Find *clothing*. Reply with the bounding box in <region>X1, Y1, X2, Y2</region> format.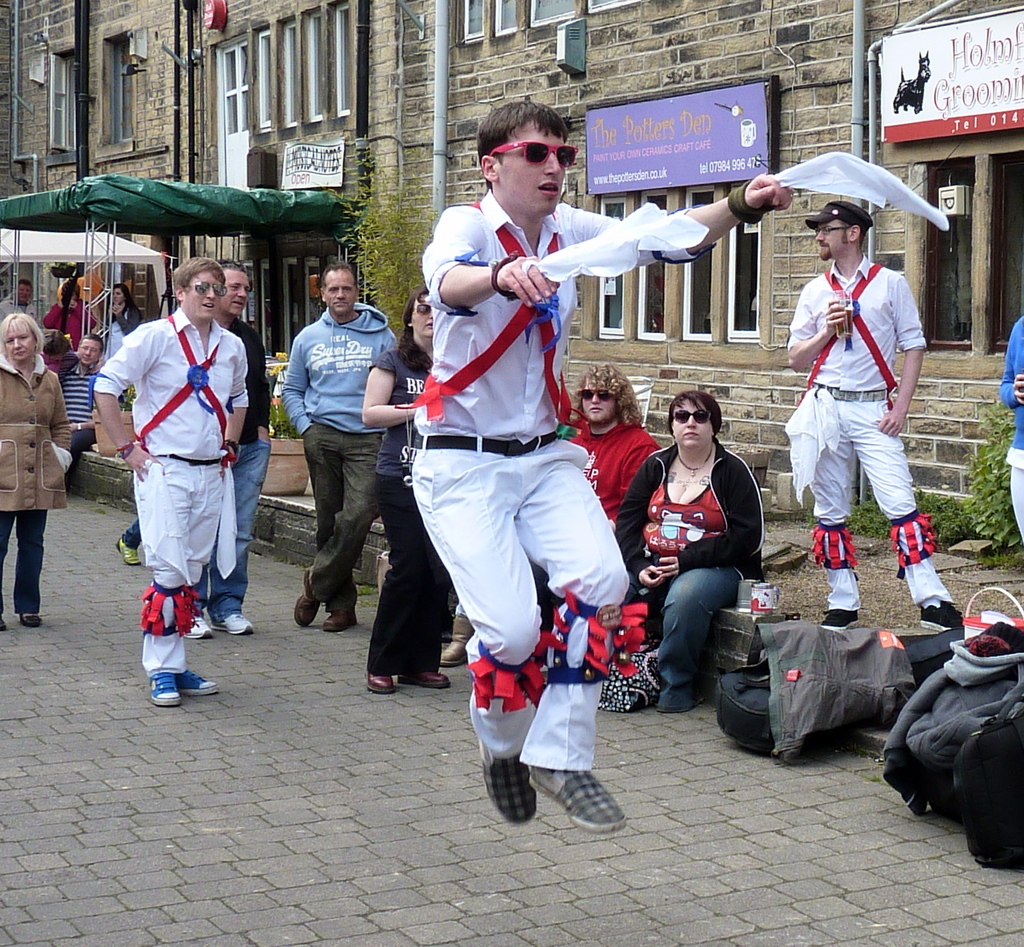
<region>281, 299, 398, 613</region>.
